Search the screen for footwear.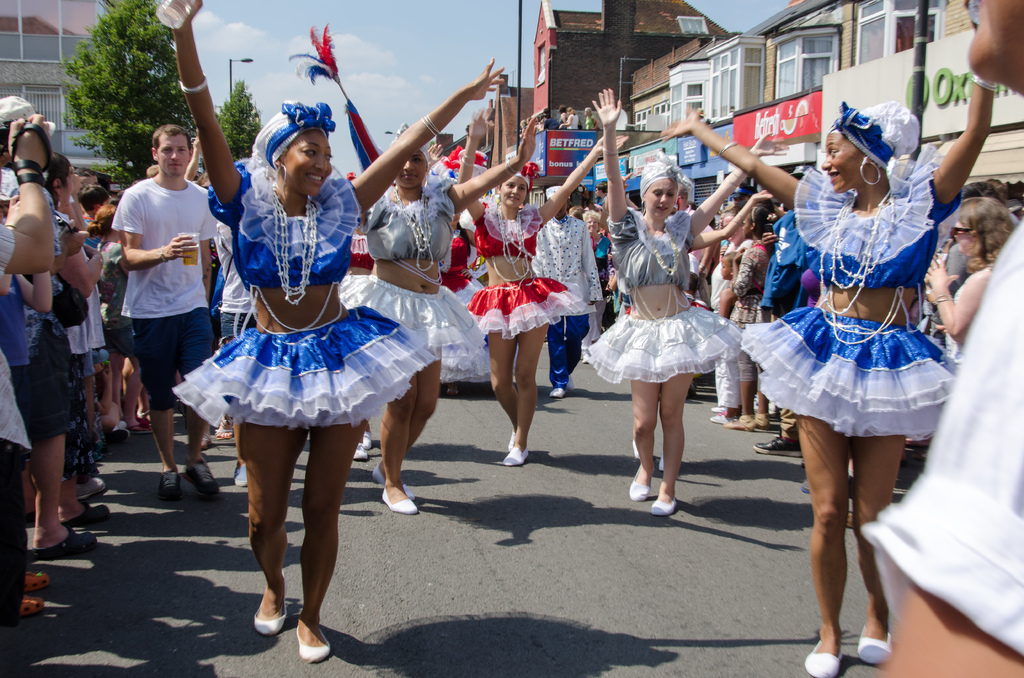
Found at 76 478 102 499.
